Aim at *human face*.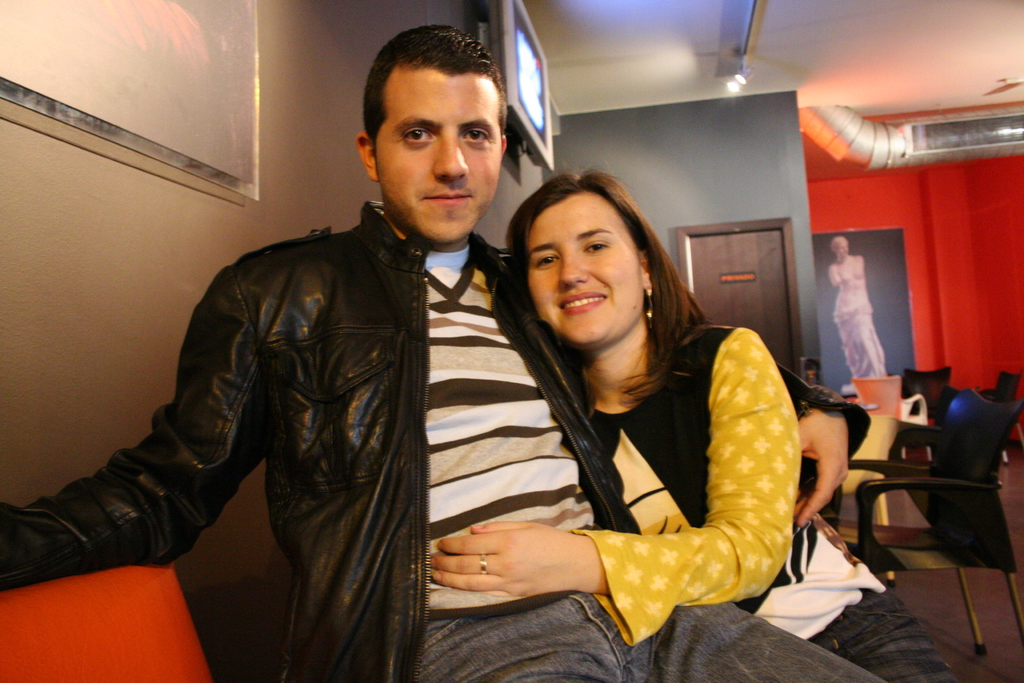
Aimed at 528,190,643,344.
